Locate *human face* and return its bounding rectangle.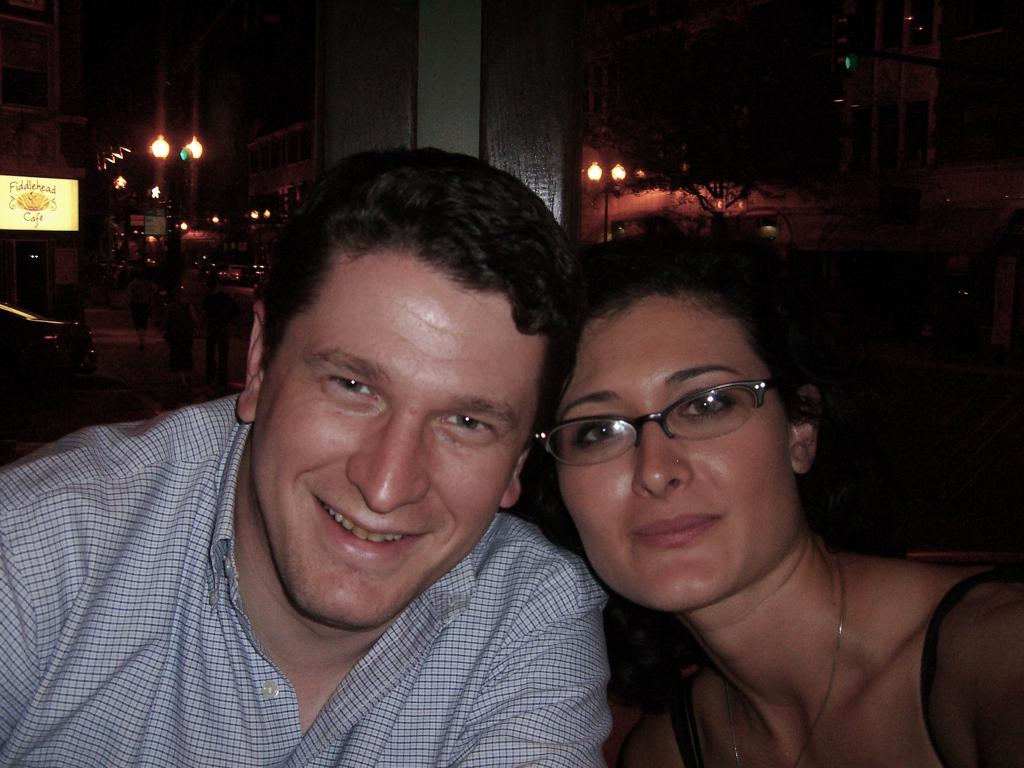
[562, 294, 790, 611].
